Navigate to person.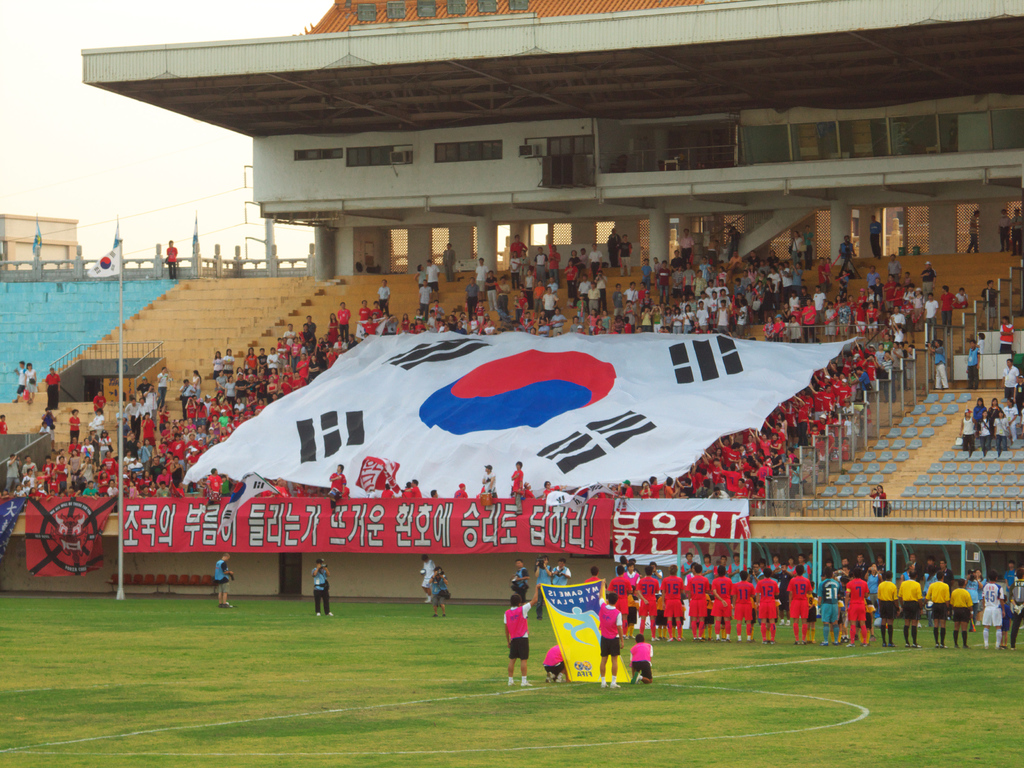
Navigation target: [left=638, top=572, right=666, bottom=641].
